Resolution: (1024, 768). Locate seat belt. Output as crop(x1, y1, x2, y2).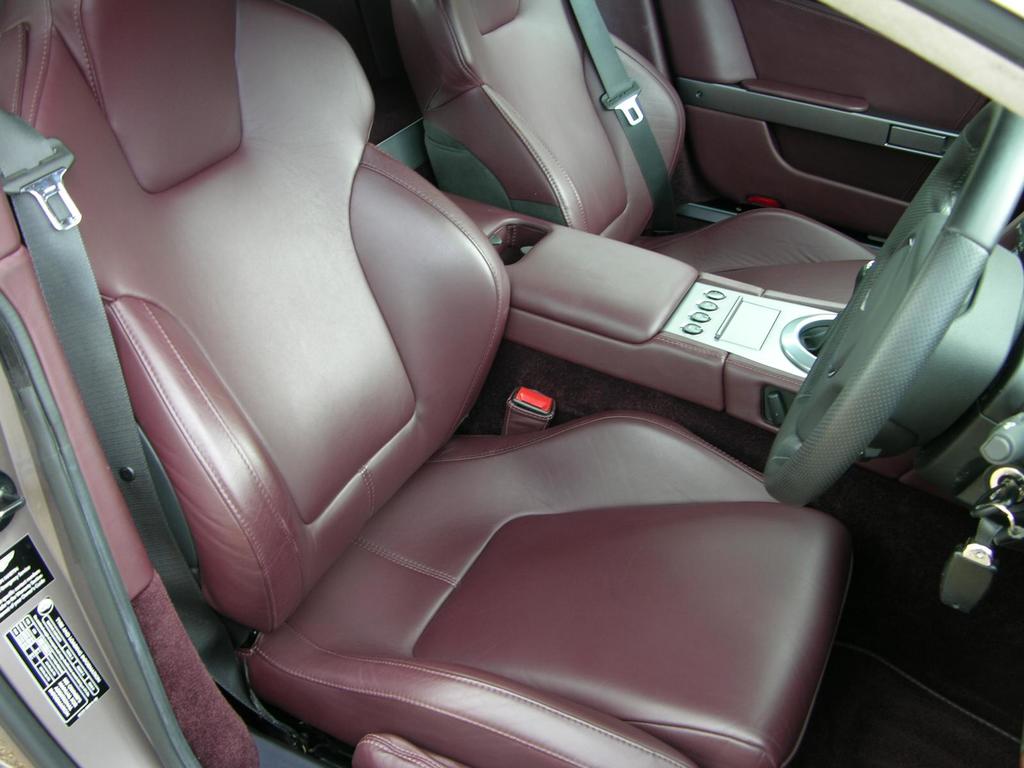
crop(571, 0, 678, 230).
